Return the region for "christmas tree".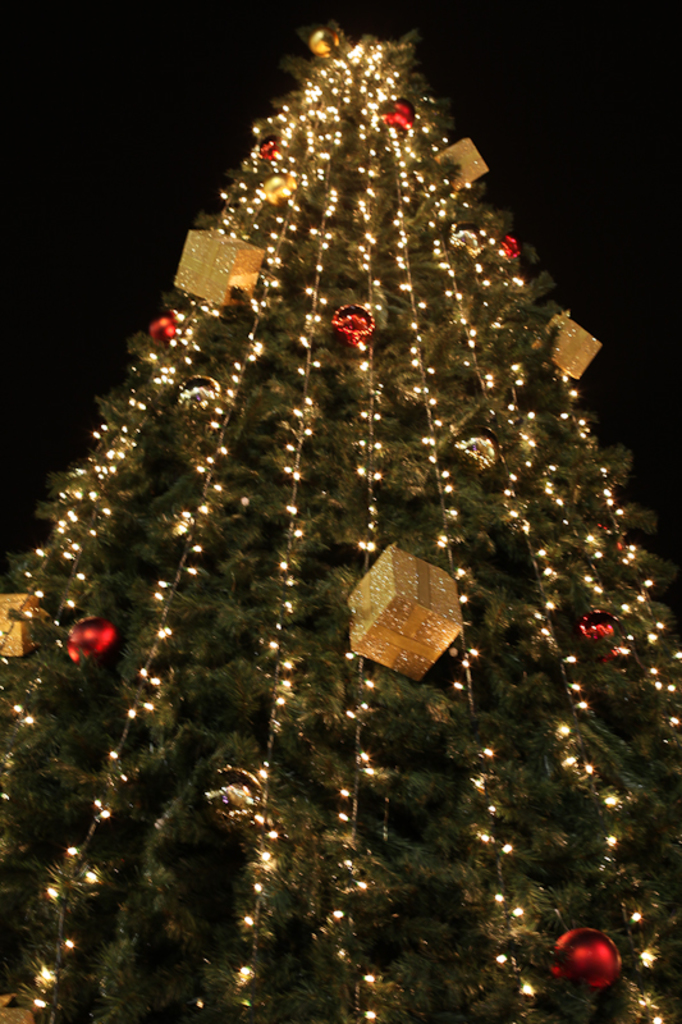
[x1=0, y1=8, x2=681, y2=1023].
